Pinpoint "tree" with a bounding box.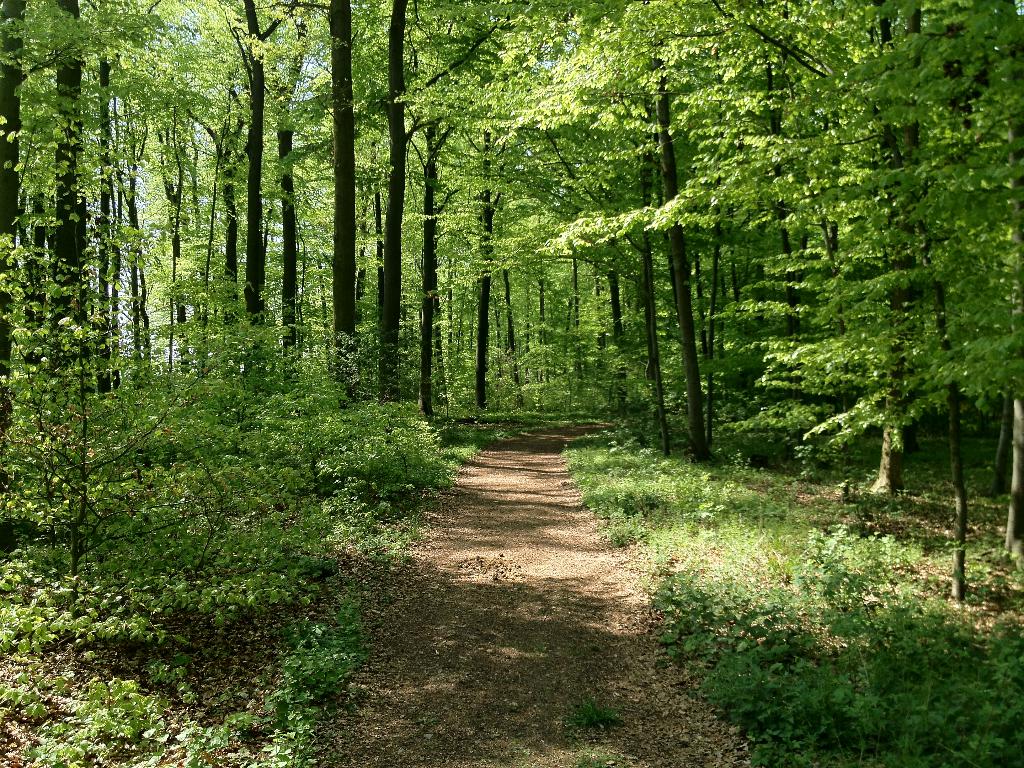
l=0, t=0, r=1023, b=604.
